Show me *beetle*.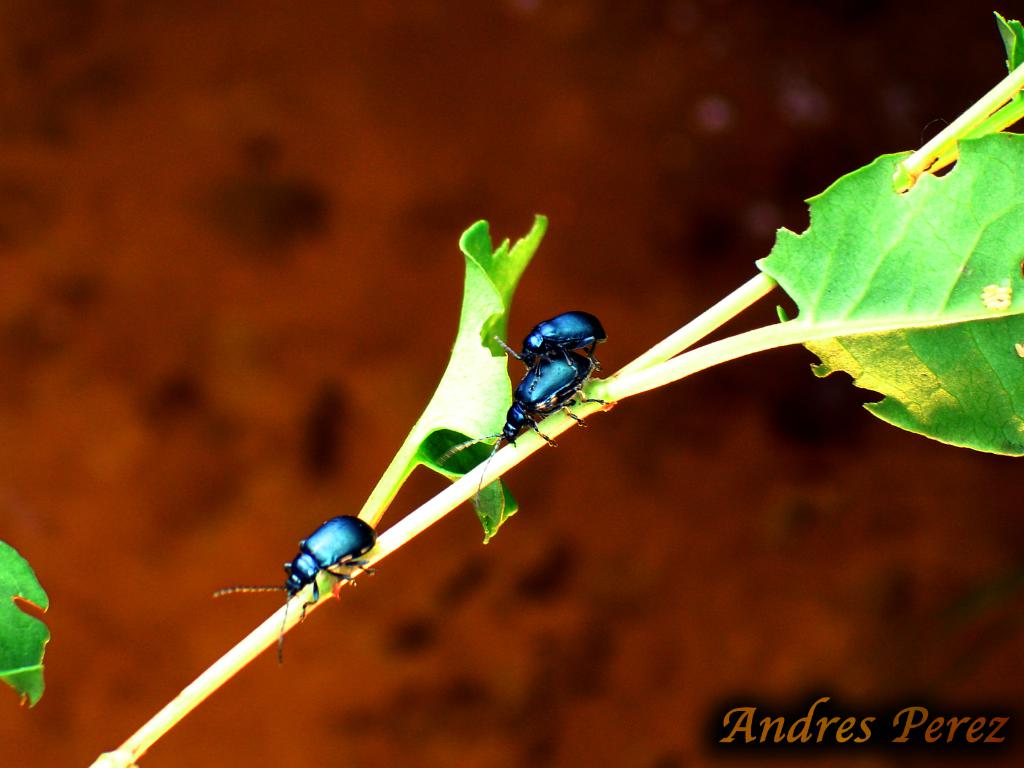
*beetle* is here: box=[206, 511, 371, 663].
